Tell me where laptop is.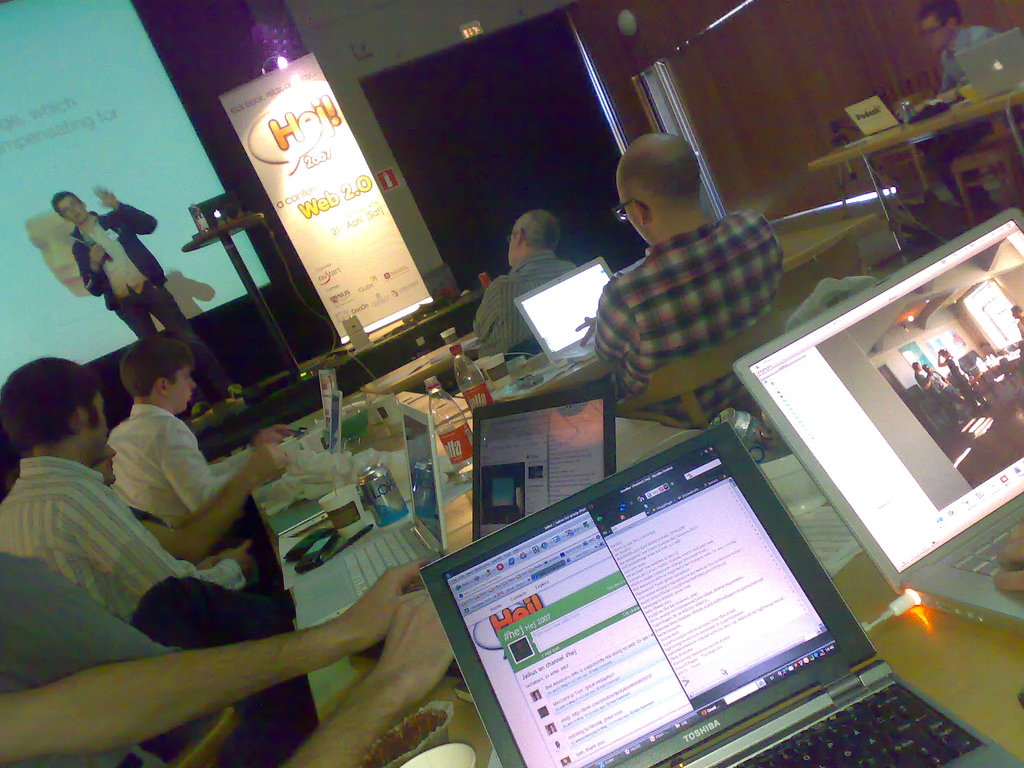
laptop is at 731:204:1023:636.
